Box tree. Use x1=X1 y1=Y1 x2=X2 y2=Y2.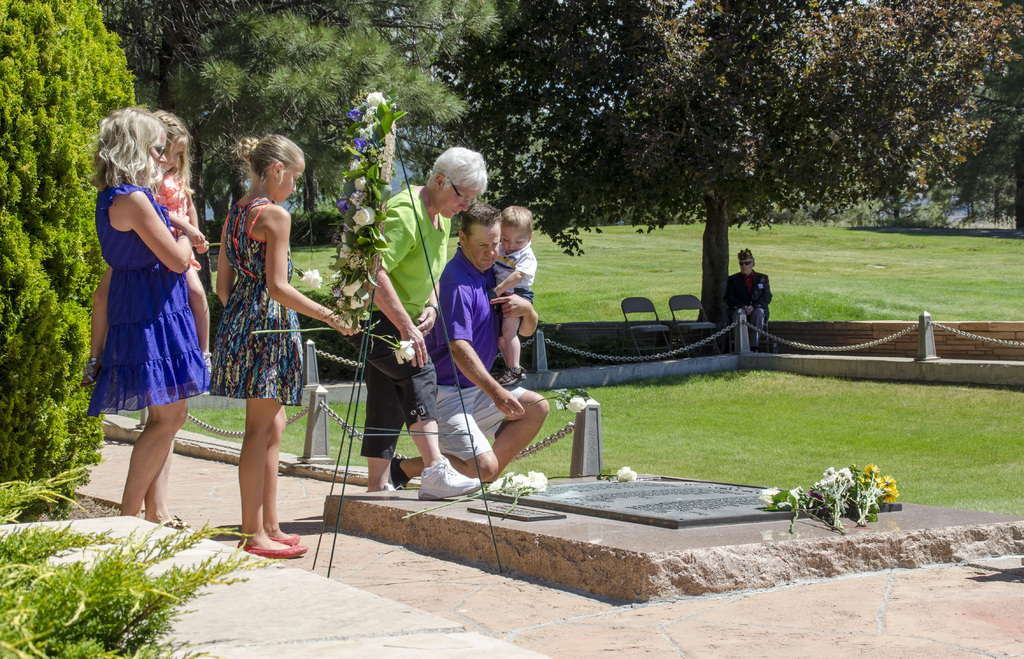
x1=415 y1=0 x2=1023 y2=360.
